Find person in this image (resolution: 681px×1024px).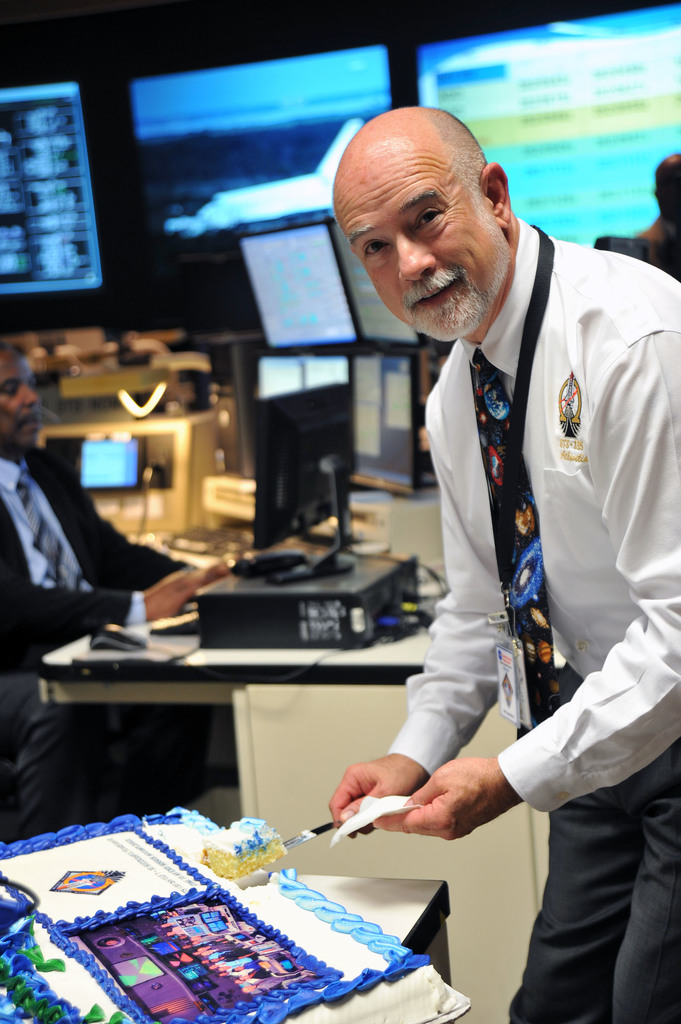
left=0, top=342, right=241, bottom=846.
